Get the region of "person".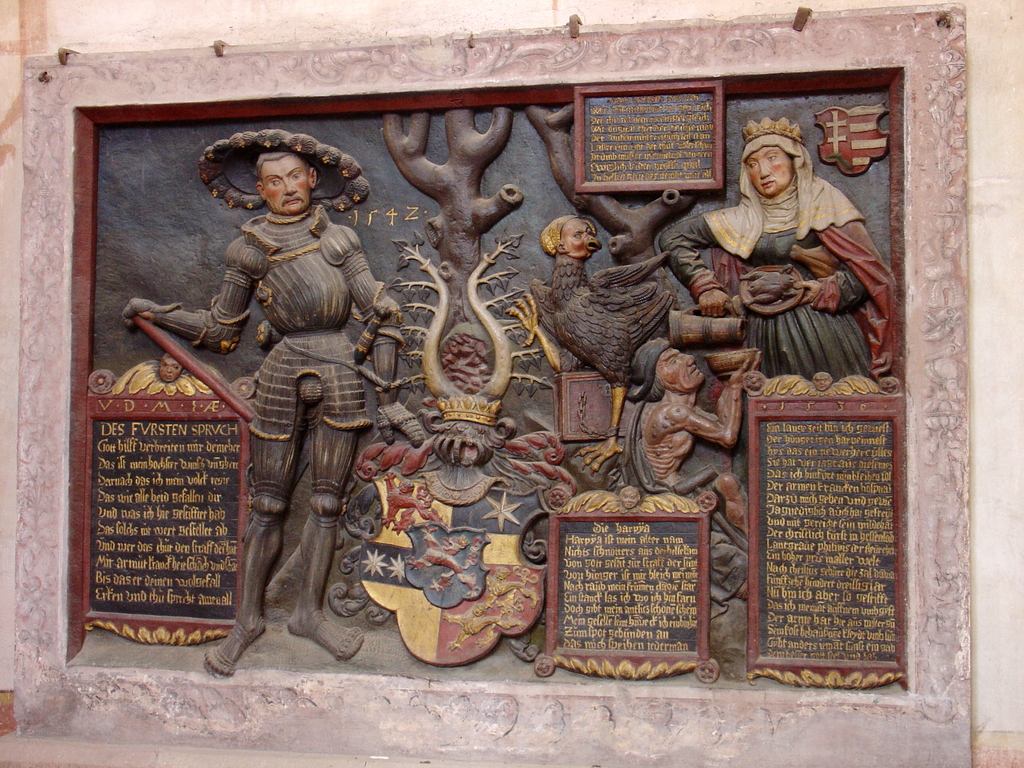
bbox=(621, 340, 762, 594).
